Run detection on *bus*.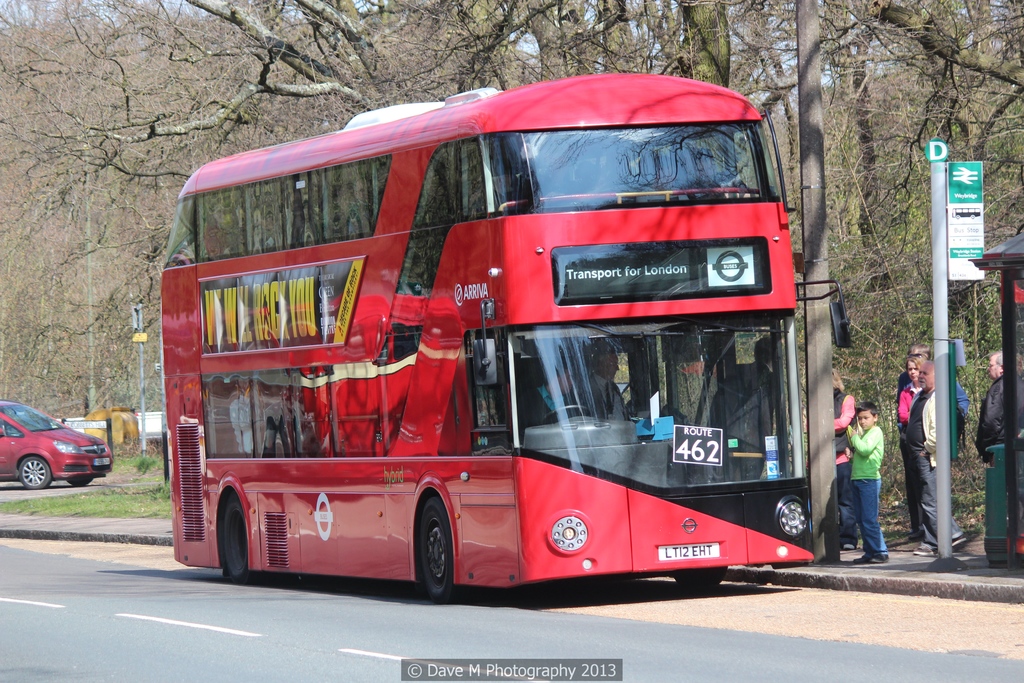
Result: 160/67/850/601.
